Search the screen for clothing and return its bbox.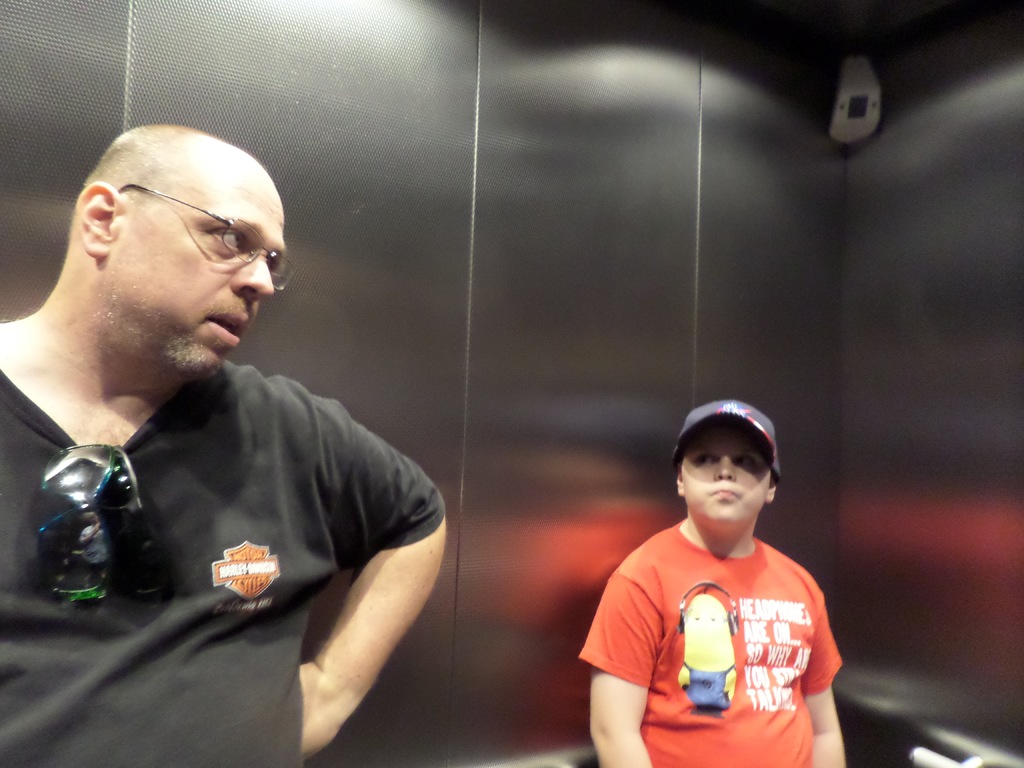
Found: region(576, 518, 841, 767).
